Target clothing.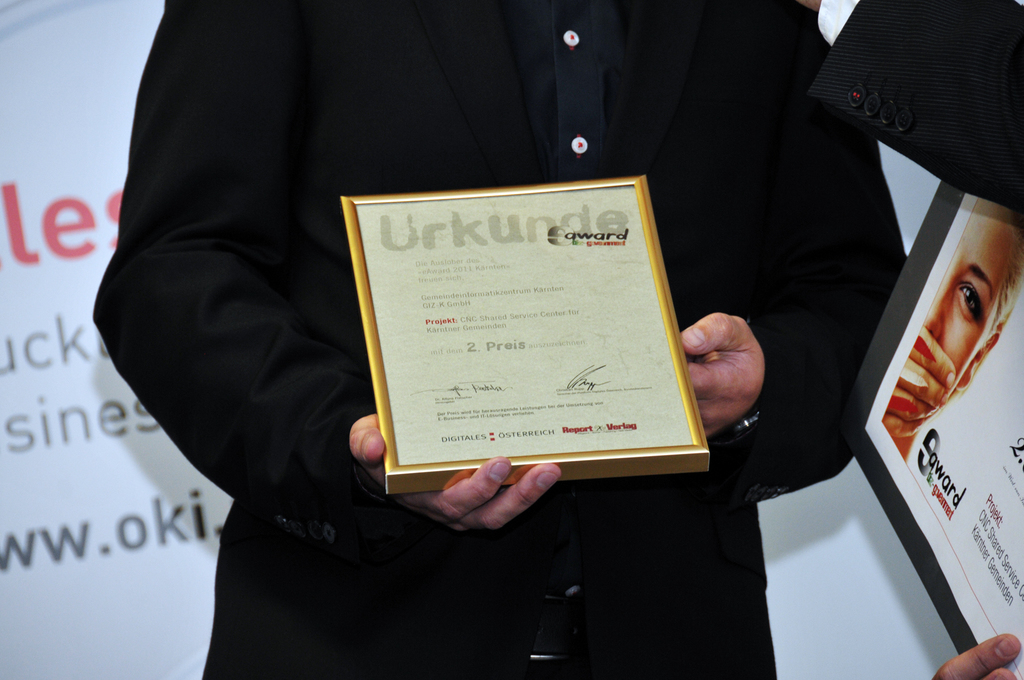
Target region: BBox(109, 15, 908, 649).
